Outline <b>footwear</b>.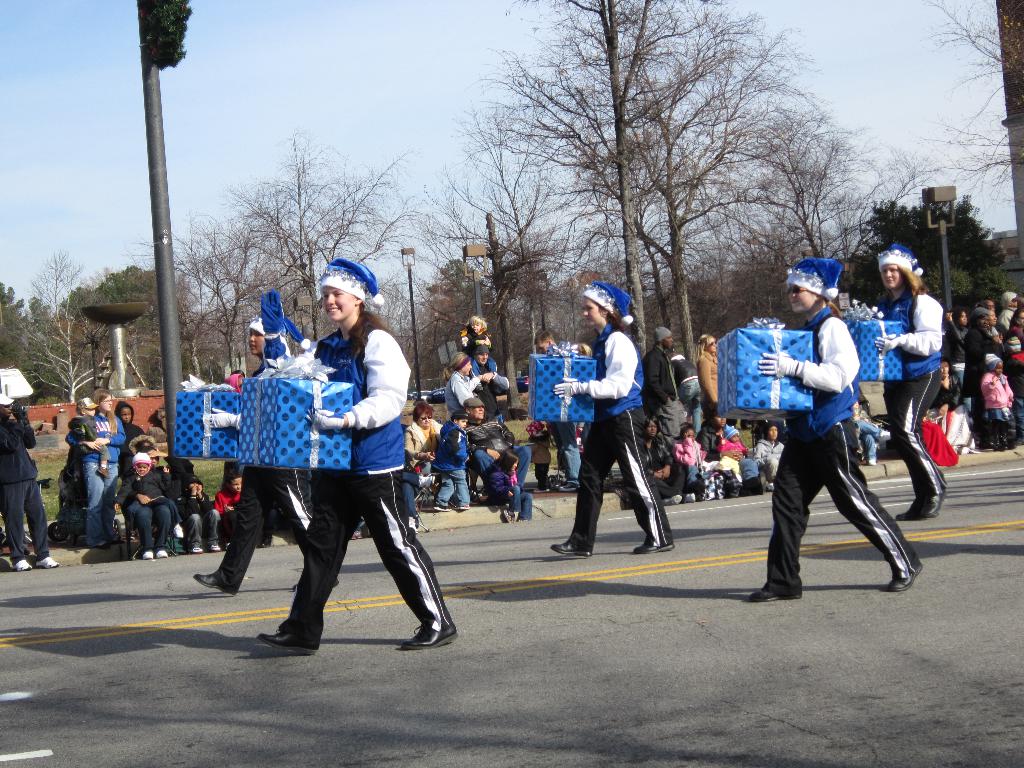
Outline: left=686, top=490, right=697, bottom=504.
